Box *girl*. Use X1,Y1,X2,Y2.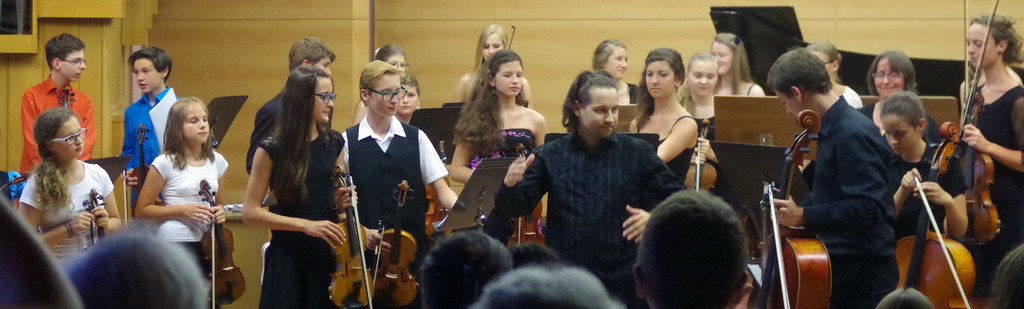
888,86,973,251.
